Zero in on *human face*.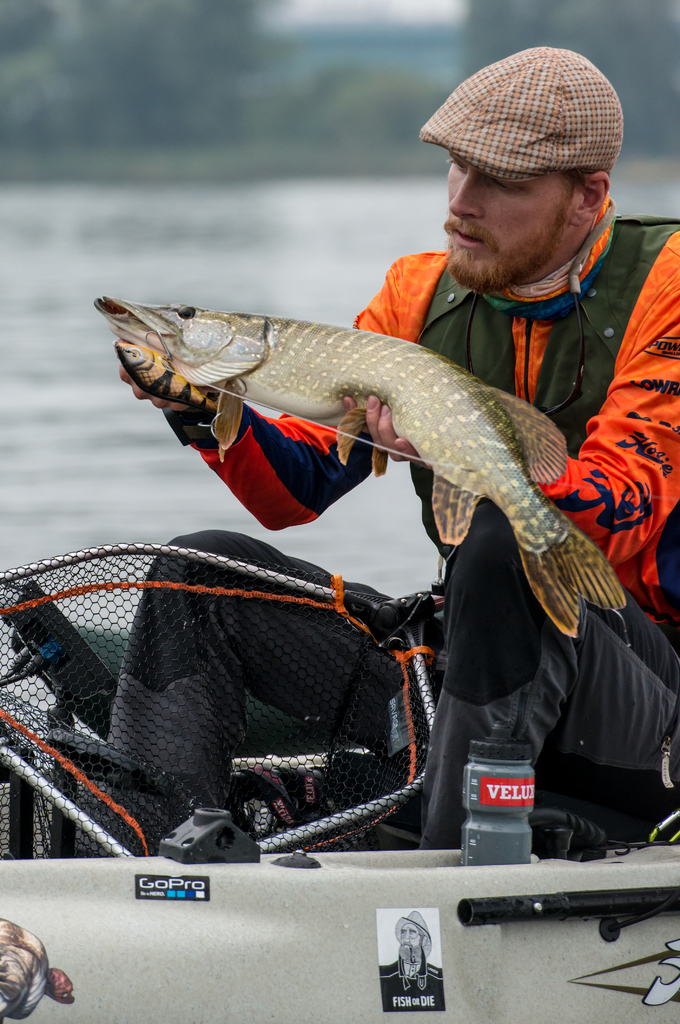
Zeroed in: (x1=444, y1=167, x2=584, y2=293).
